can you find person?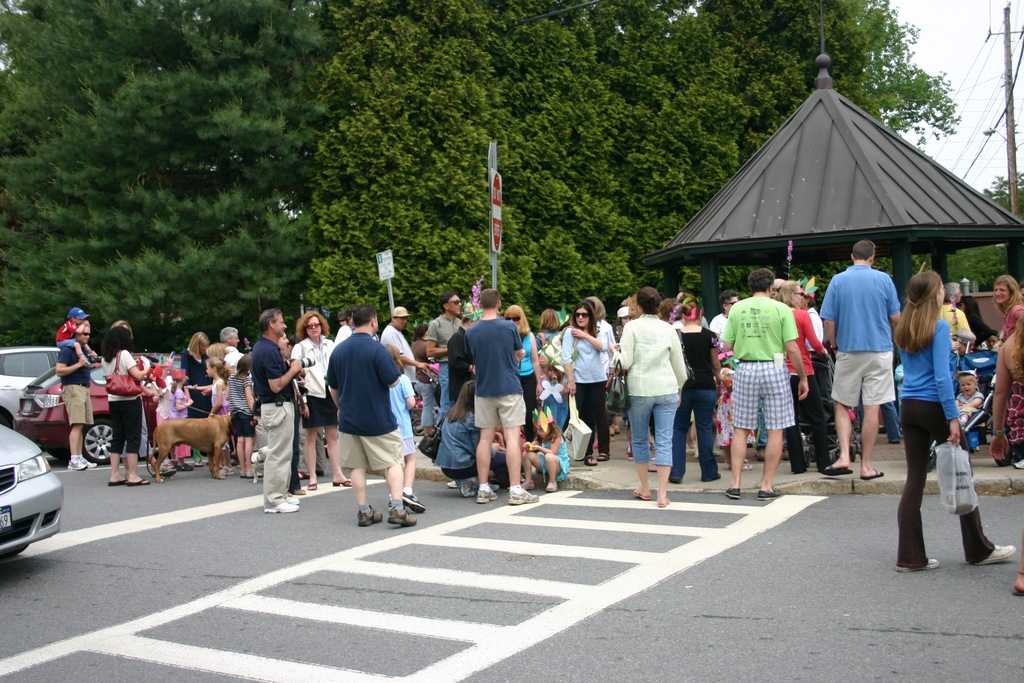
Yes, bounding box: box(896, 265, 1012, 573).
